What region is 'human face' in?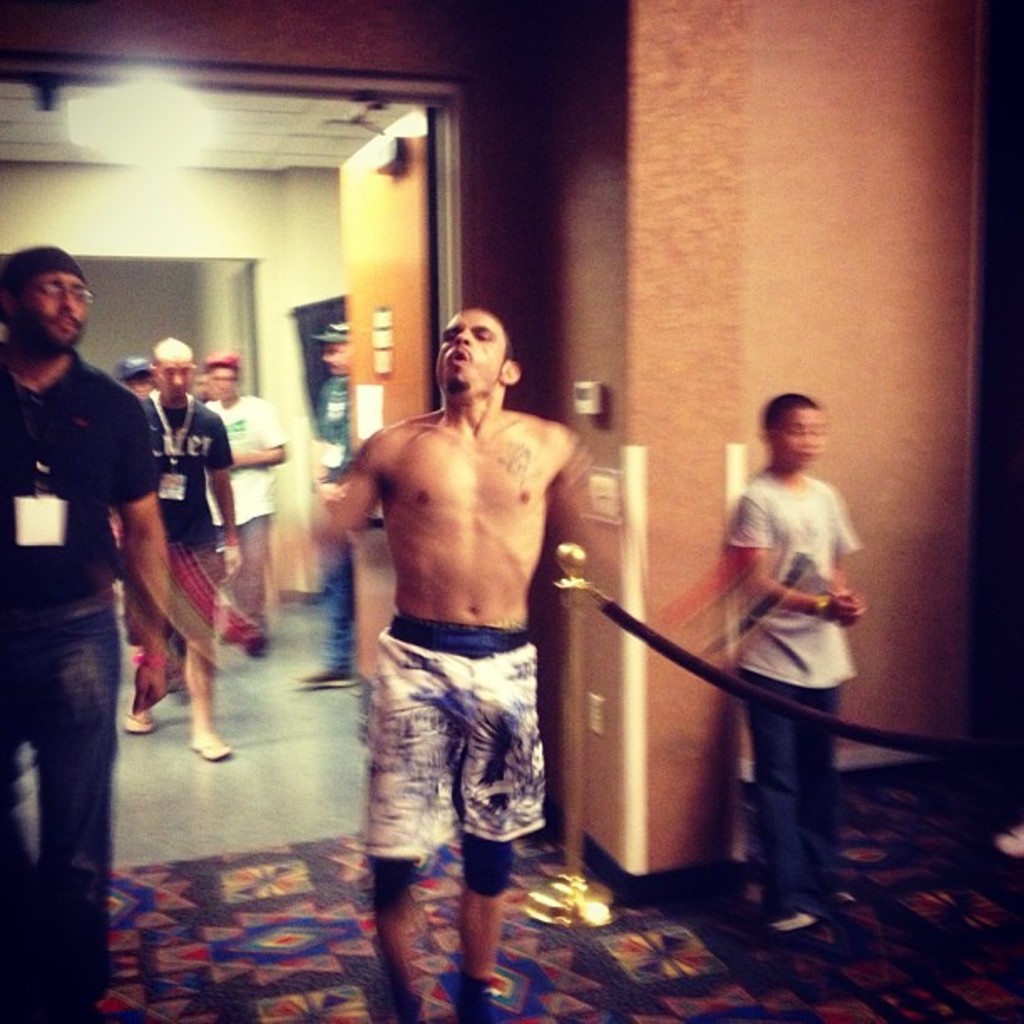
[x1=775, y1=408, x2=820, y2=467].
